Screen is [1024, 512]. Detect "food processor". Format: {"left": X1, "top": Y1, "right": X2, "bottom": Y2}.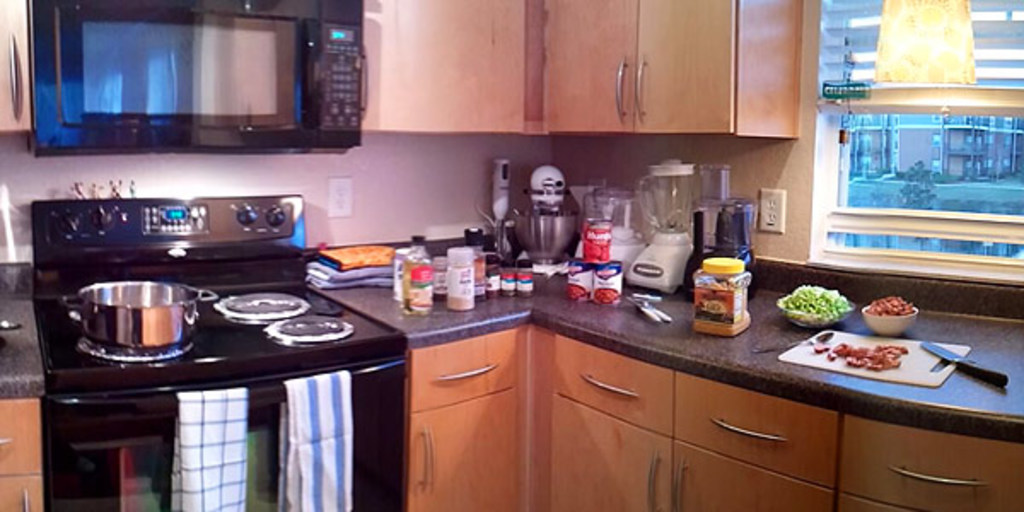
{"left": 24, "top": 0, "right": 369, "bottom": 157}.
